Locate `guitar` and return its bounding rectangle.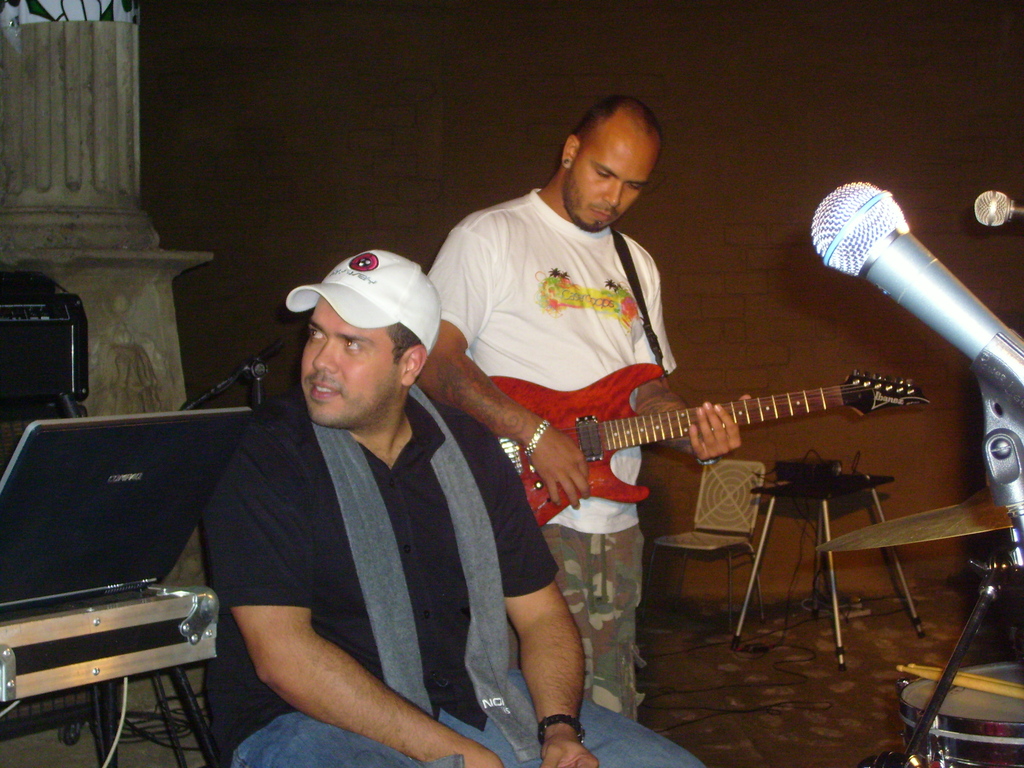
bbox=[419, 225, 927, 534].
